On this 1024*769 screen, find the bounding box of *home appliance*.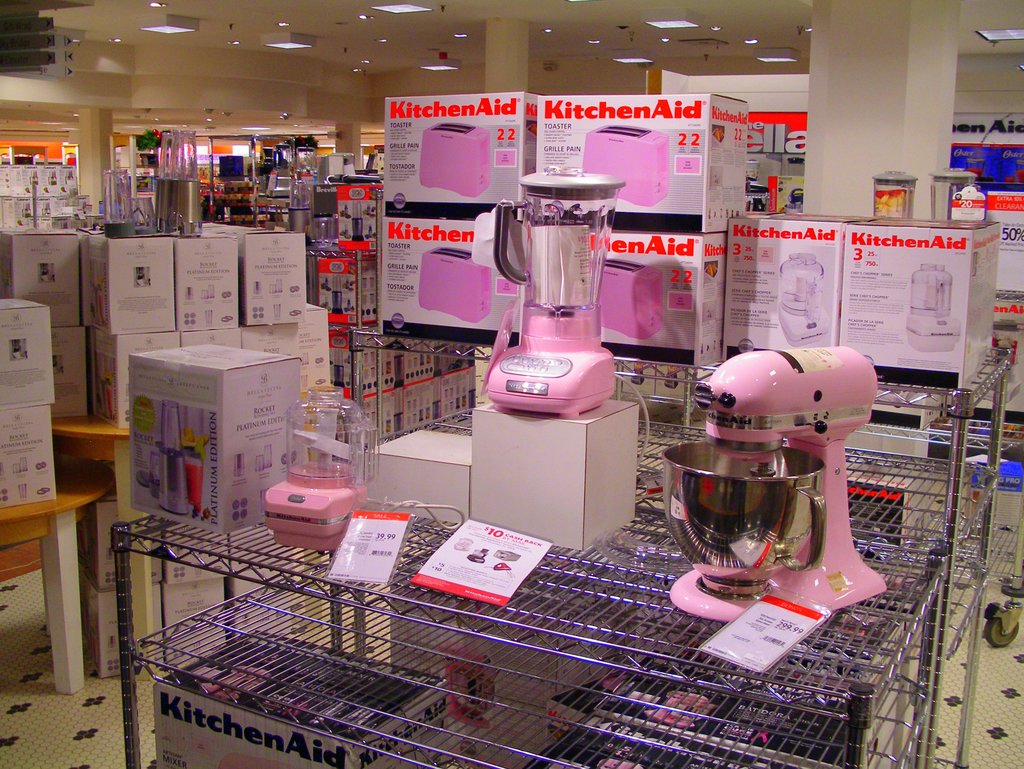
Bounding box: <box>467,173,634,482</box>.
